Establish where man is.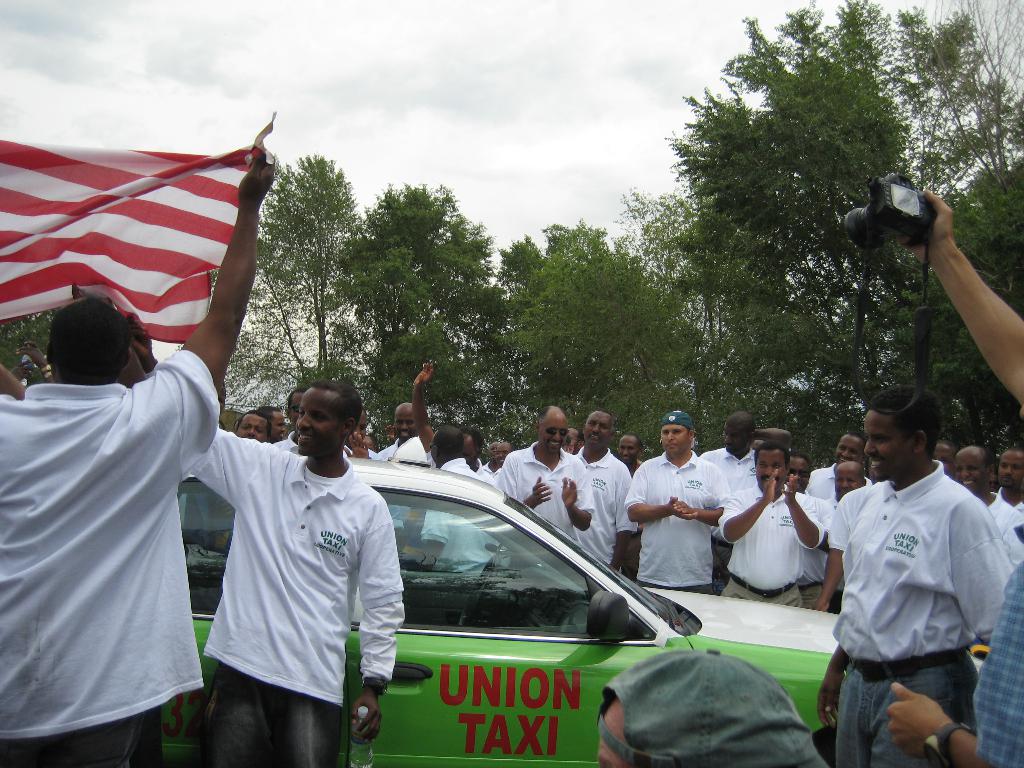
Established at left=0, top=148, right=272, bottom=767.
